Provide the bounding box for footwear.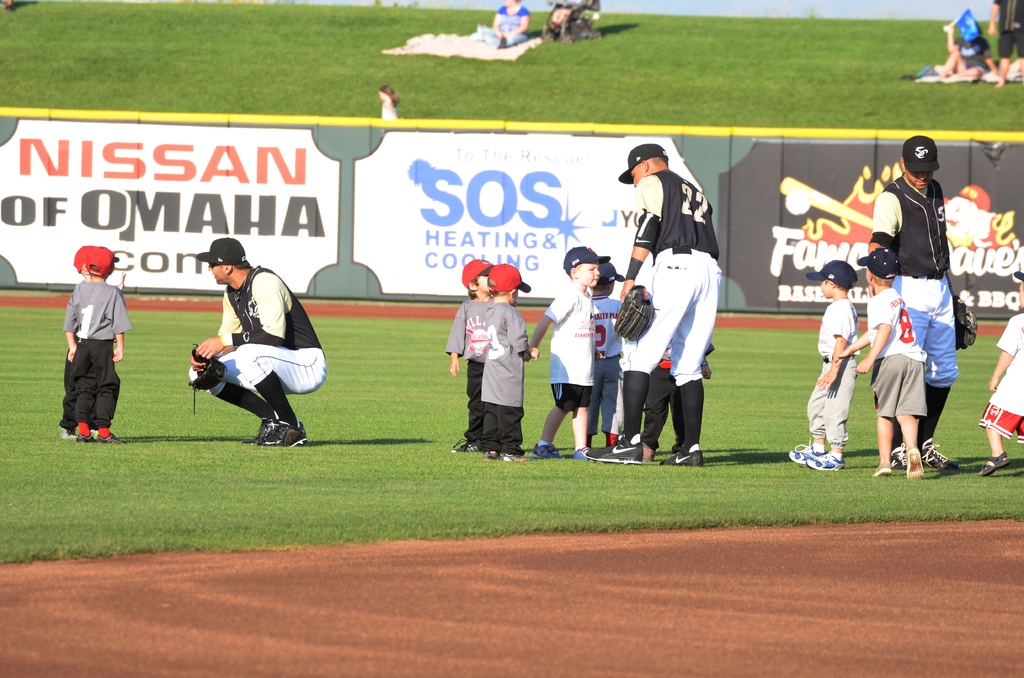
[817, 448, 840, 467].
